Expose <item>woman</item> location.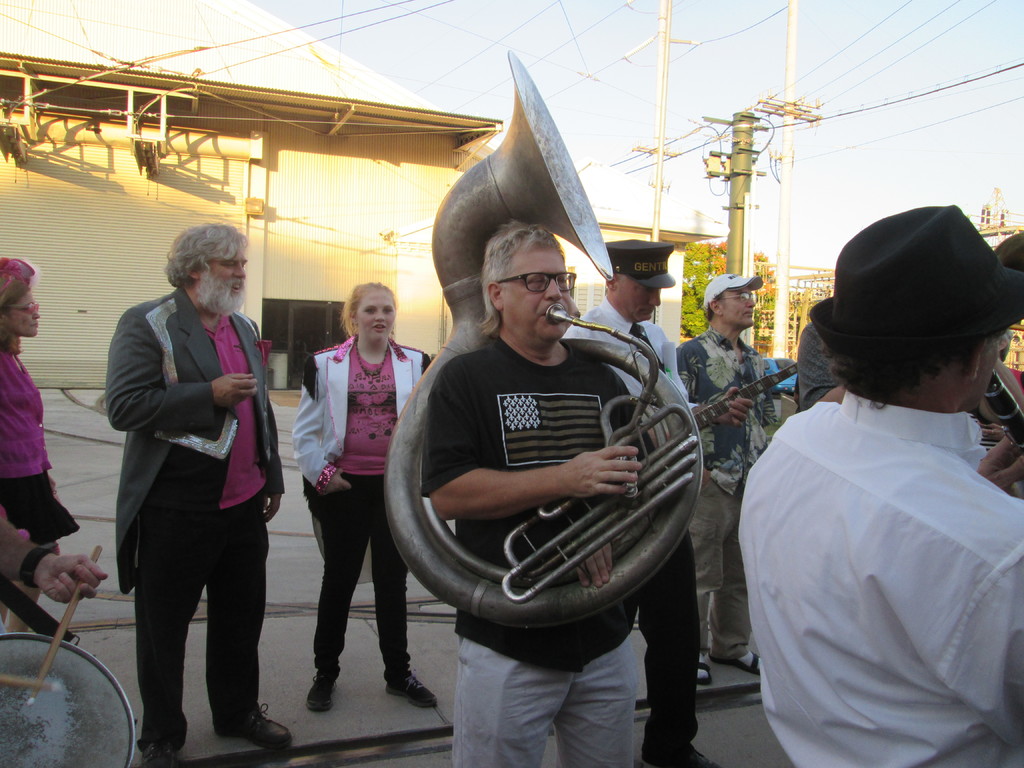
Exposed at BBox(0, 278, 85, 630).
